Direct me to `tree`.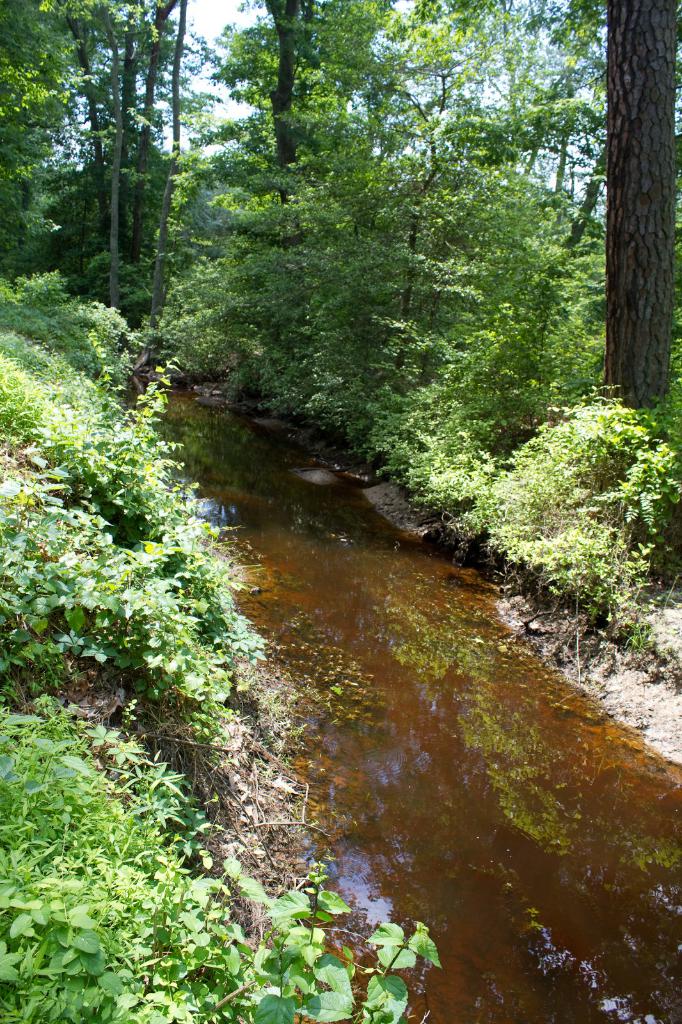
Direction: {"x1": 599, "y1": 0, "x2": 679, "y2": 552}.
